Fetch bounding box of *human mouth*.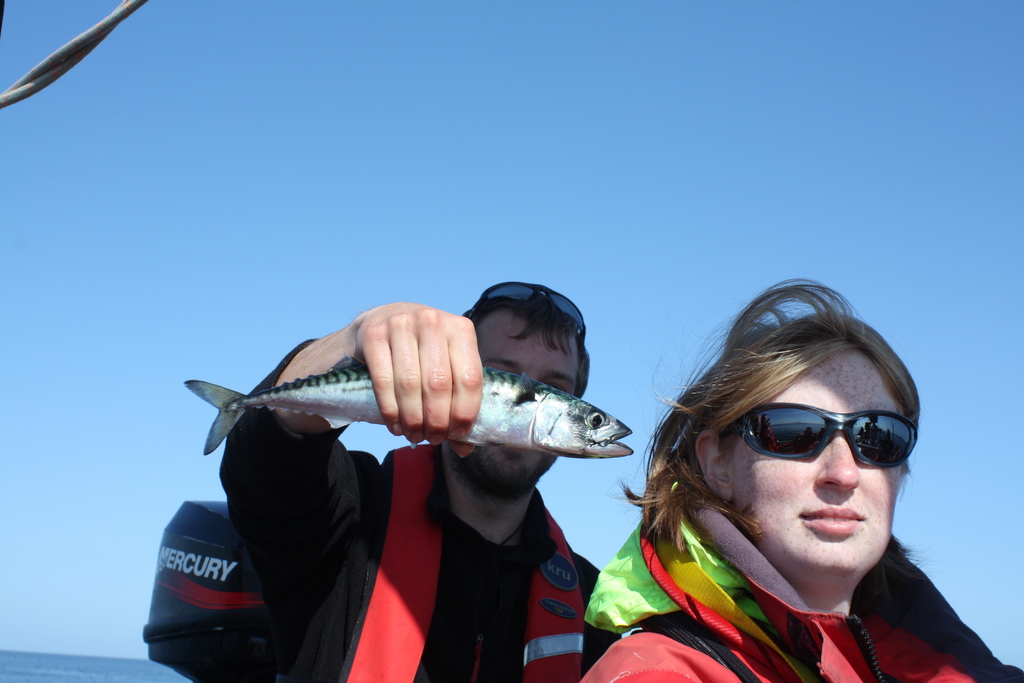
Bbox: x1=801, y1=507, x2=859, y2=536.
